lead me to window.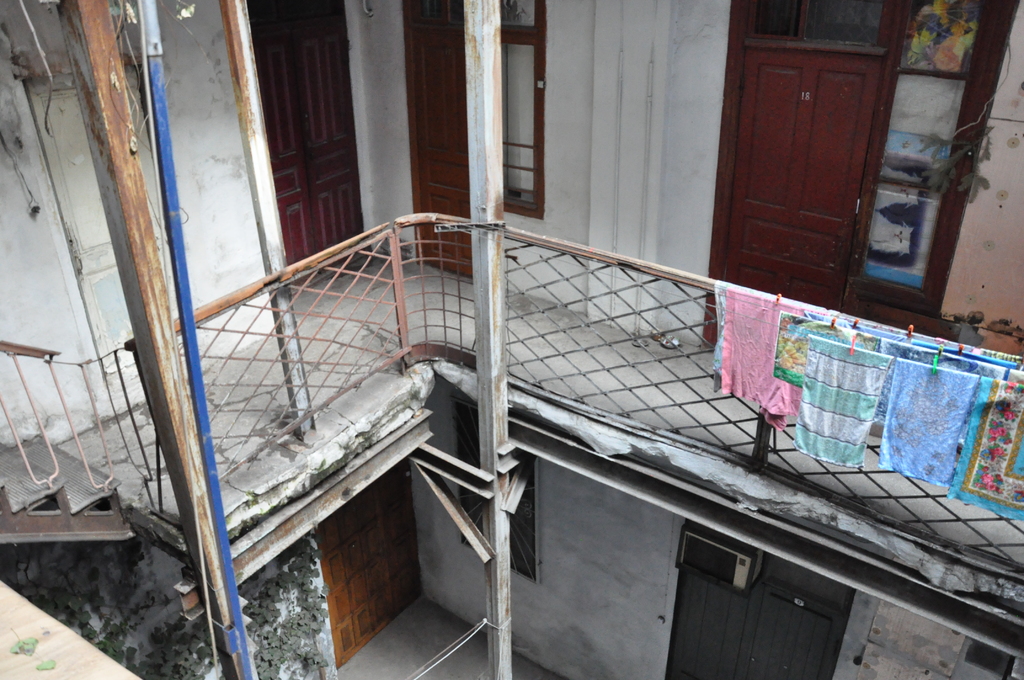
Lead to 504/0/545/220.
